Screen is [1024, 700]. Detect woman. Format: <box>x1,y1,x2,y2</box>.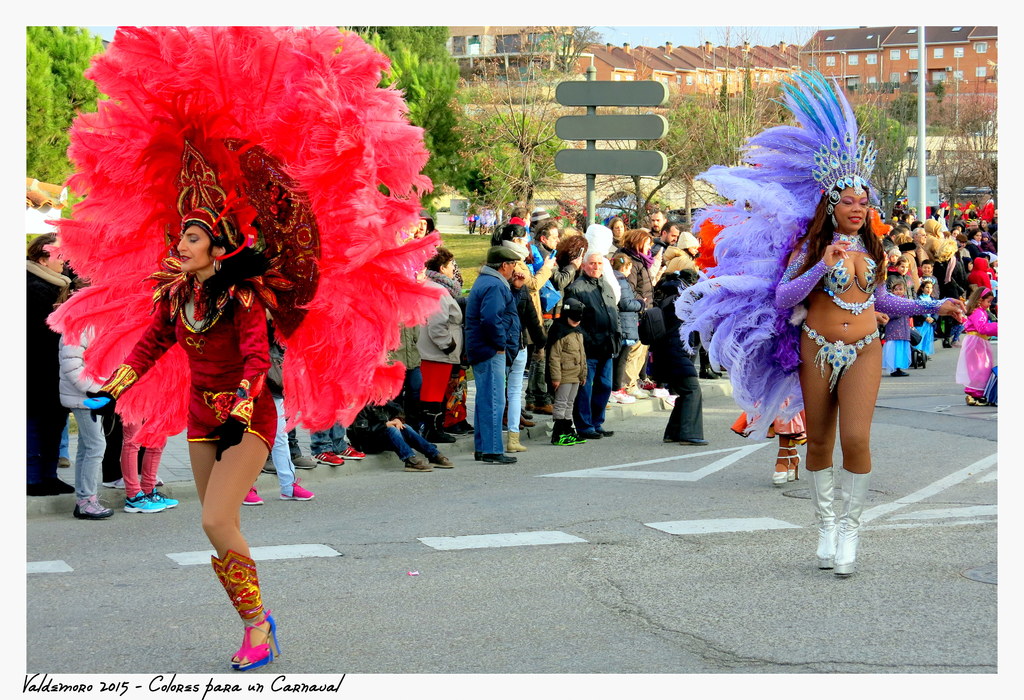
<box>422,241,461,447</box>.
